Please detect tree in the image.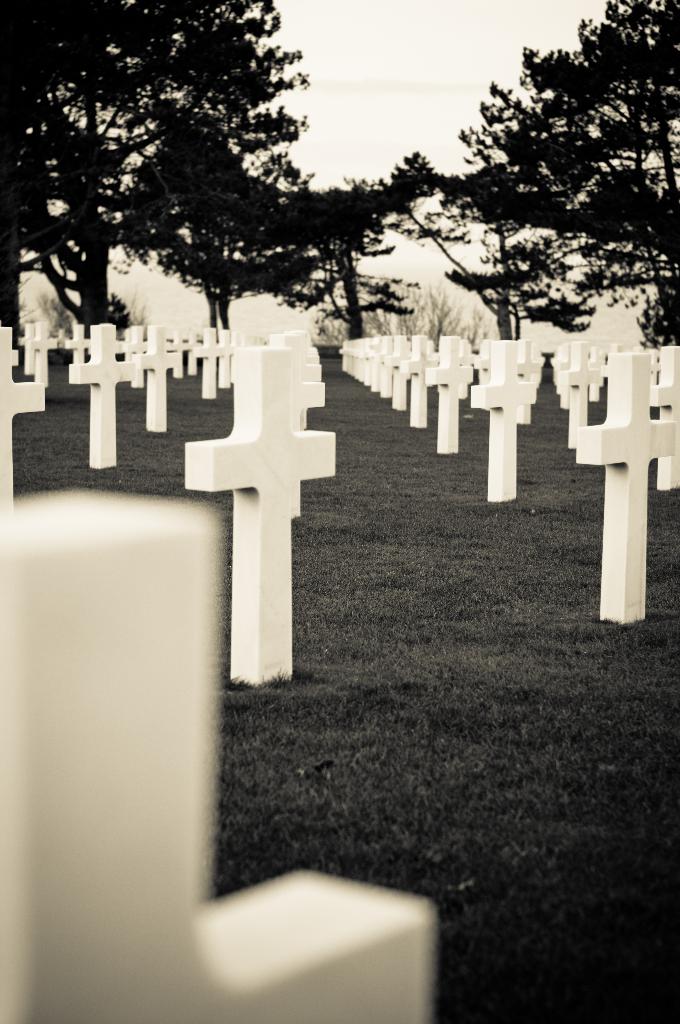
(0, 0, 312, 355).
